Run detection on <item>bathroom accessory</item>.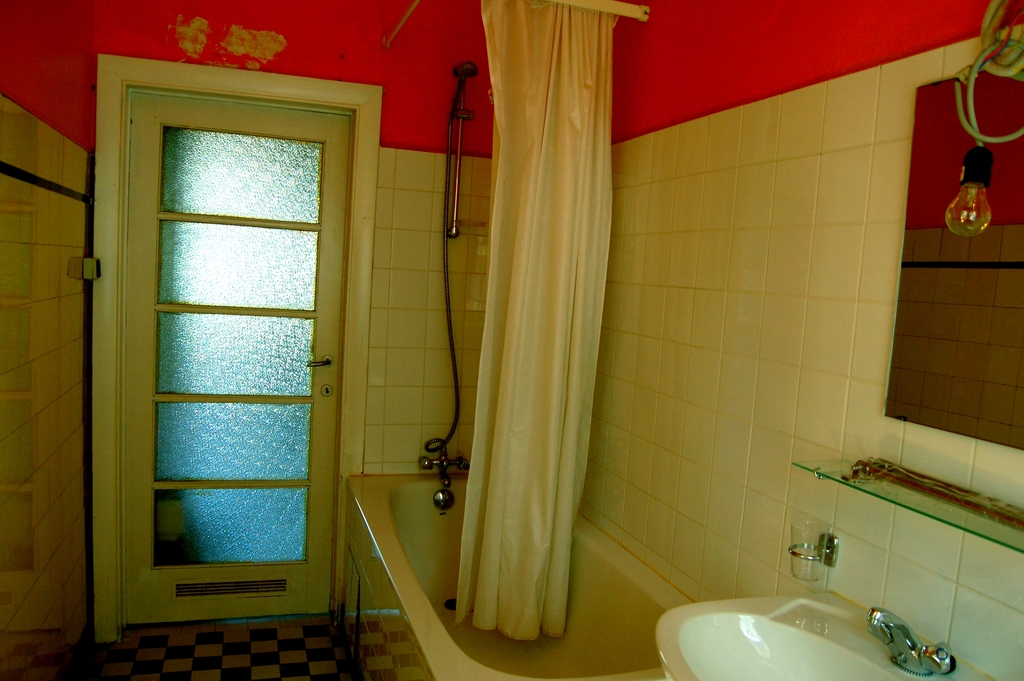
Result: locate(652, 577, 1007, 679).
